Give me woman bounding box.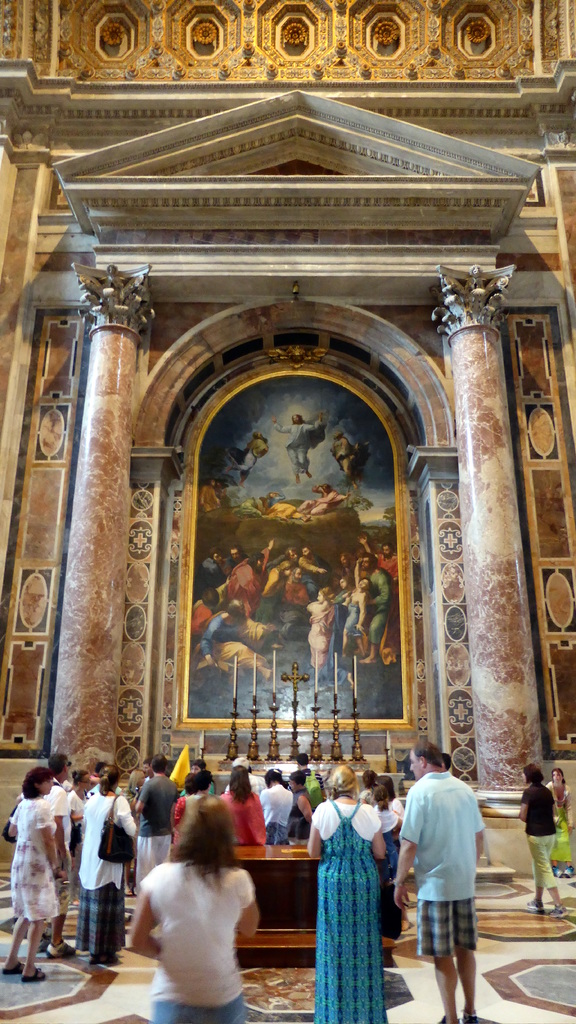
{"left": 0, "top": 764, "right": 69, "bottom": 991}.
